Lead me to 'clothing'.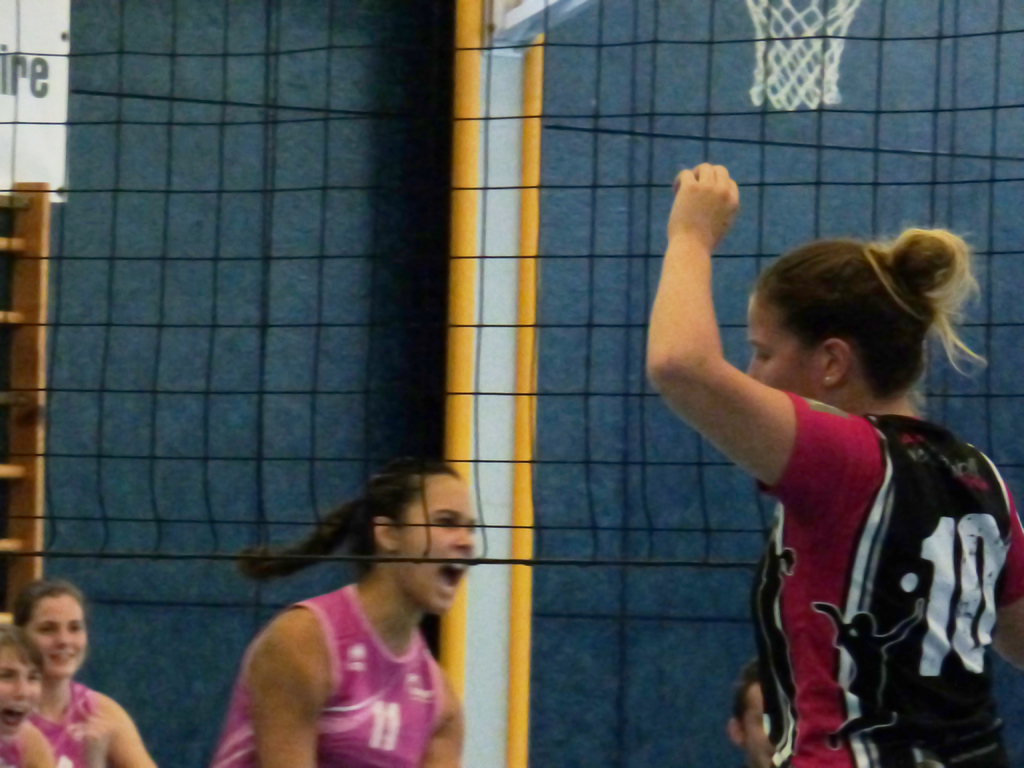
Lead to l=0, t=732, r=22, b=767.
